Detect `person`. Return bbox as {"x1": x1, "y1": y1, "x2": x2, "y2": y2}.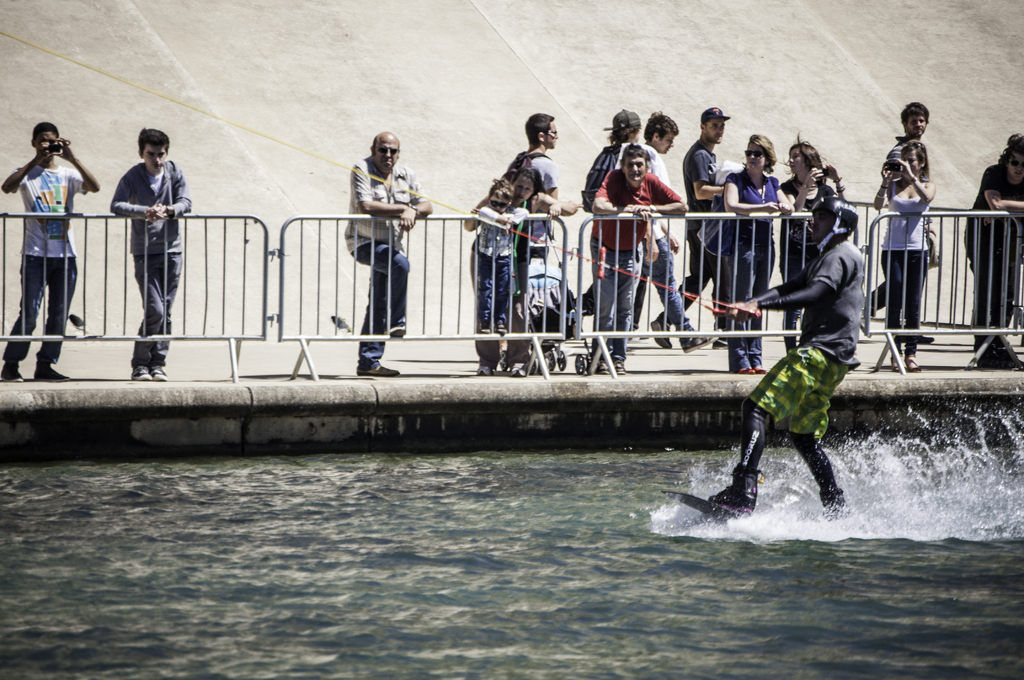
{"x1": 781, "y1": 133, "x2": 852, "y2": 350}.
